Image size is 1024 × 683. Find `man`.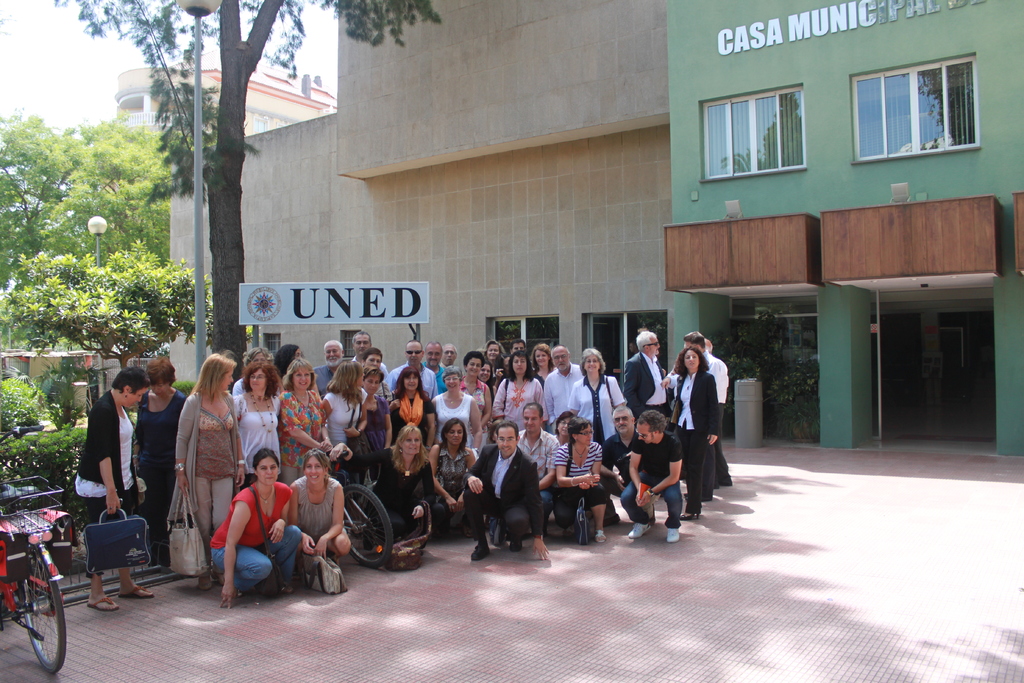
<region>626, 332, 671, 416</region>.
